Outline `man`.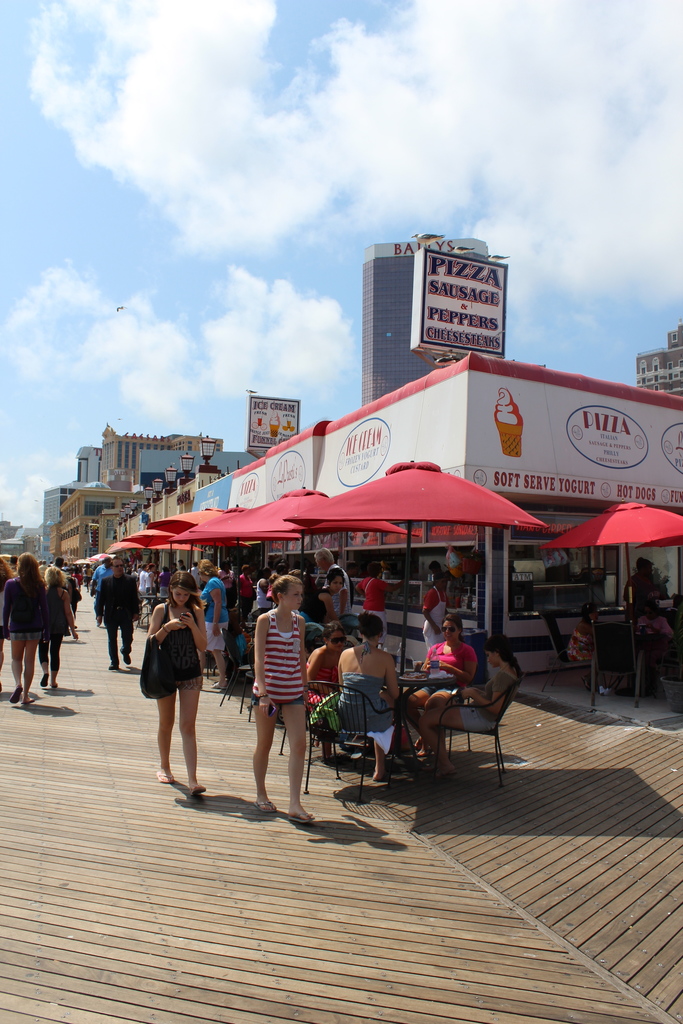
Outline: bbox=(38, 557, 47, 578).
